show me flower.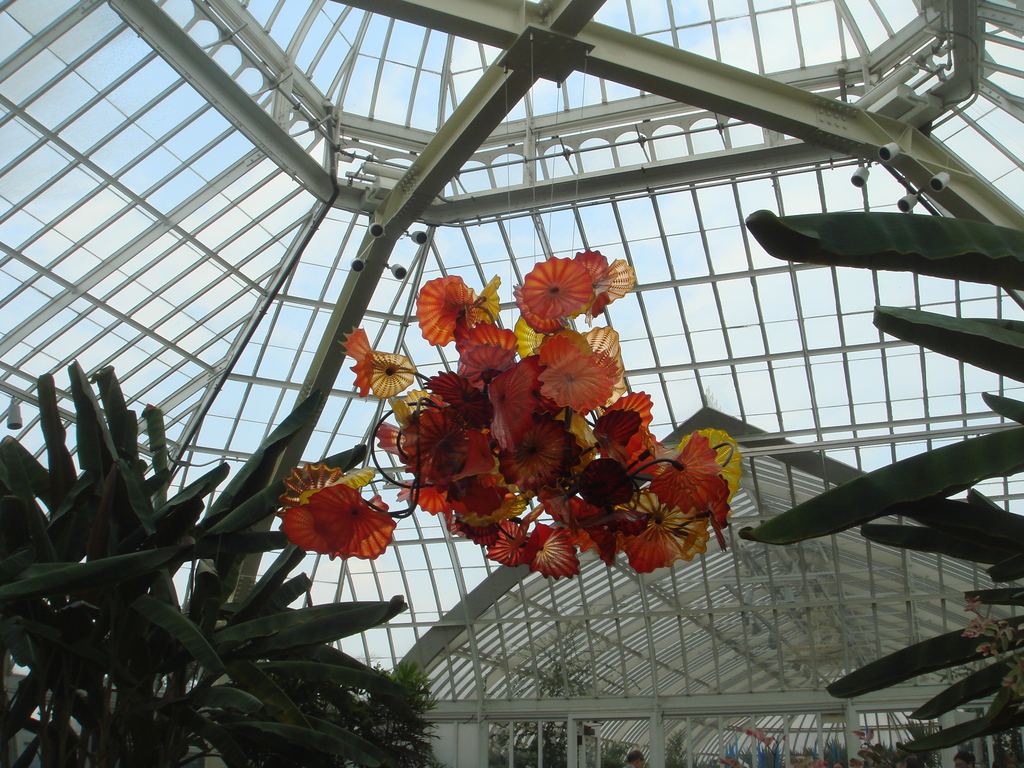
flower is here: <region>518, 254, 594, 318</region>.
